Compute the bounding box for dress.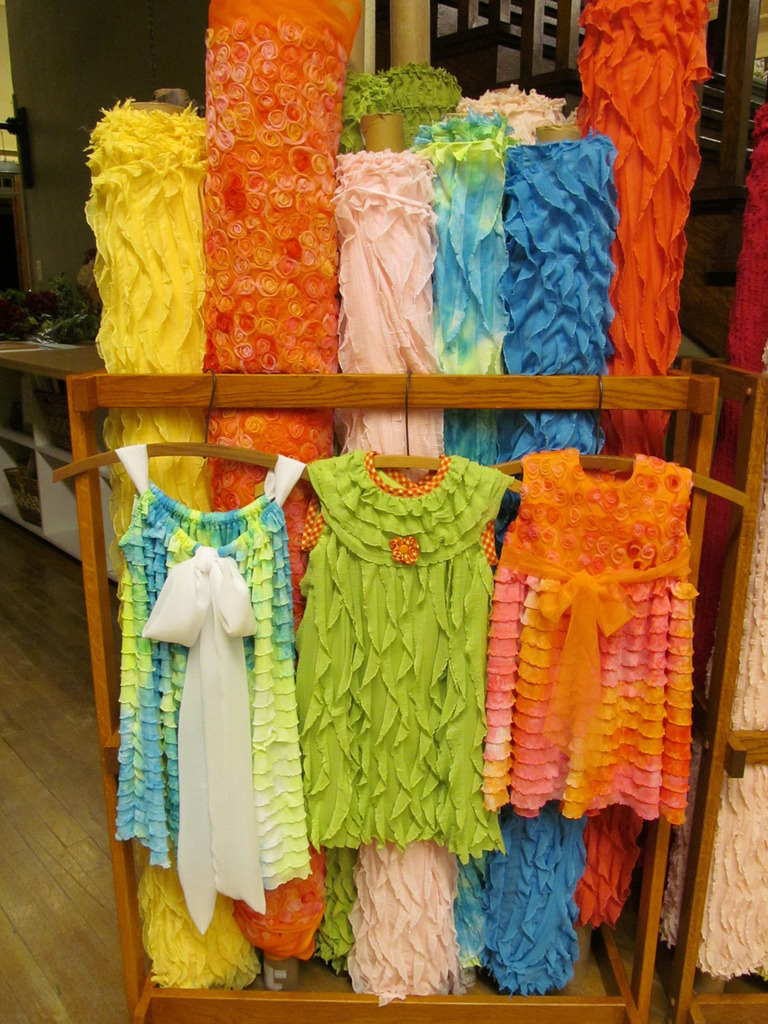
detection(113, 442, 308, 936).
